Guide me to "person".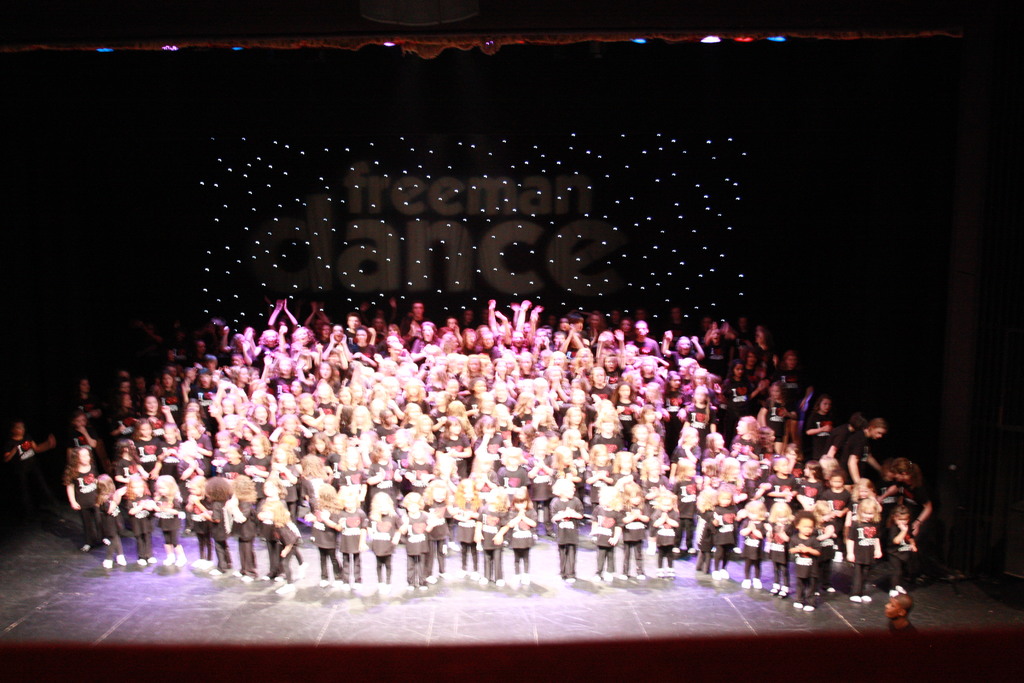
Guidance: {"x1": 787, "y1": 510, "x2": 823, "y2": 613}.
